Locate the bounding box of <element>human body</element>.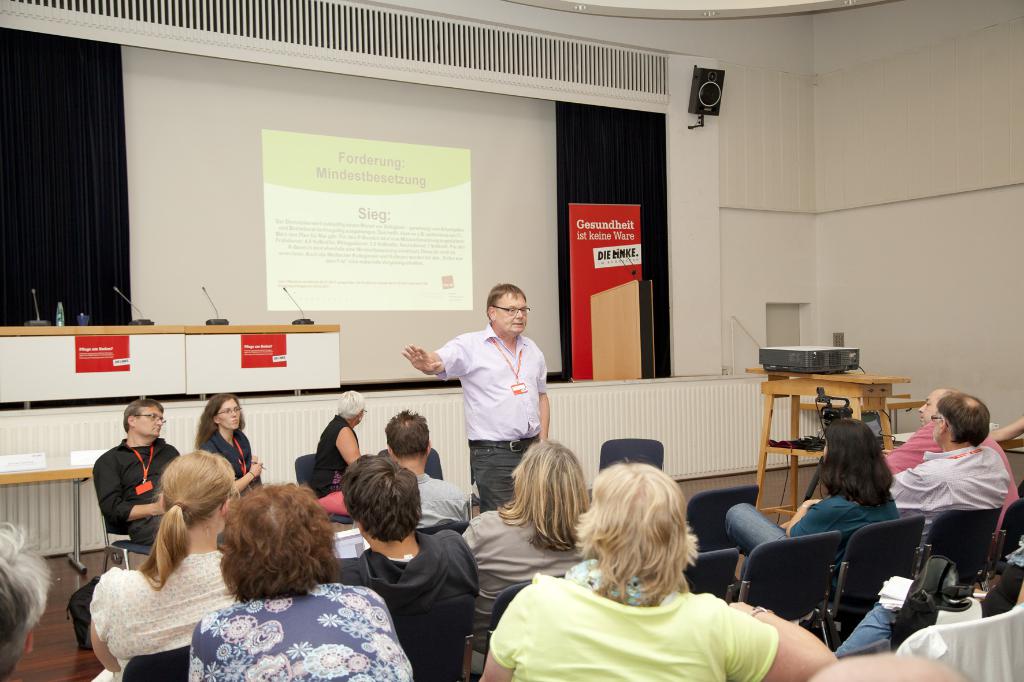
Bounding box: bbox(720, 409, 902, 559).
